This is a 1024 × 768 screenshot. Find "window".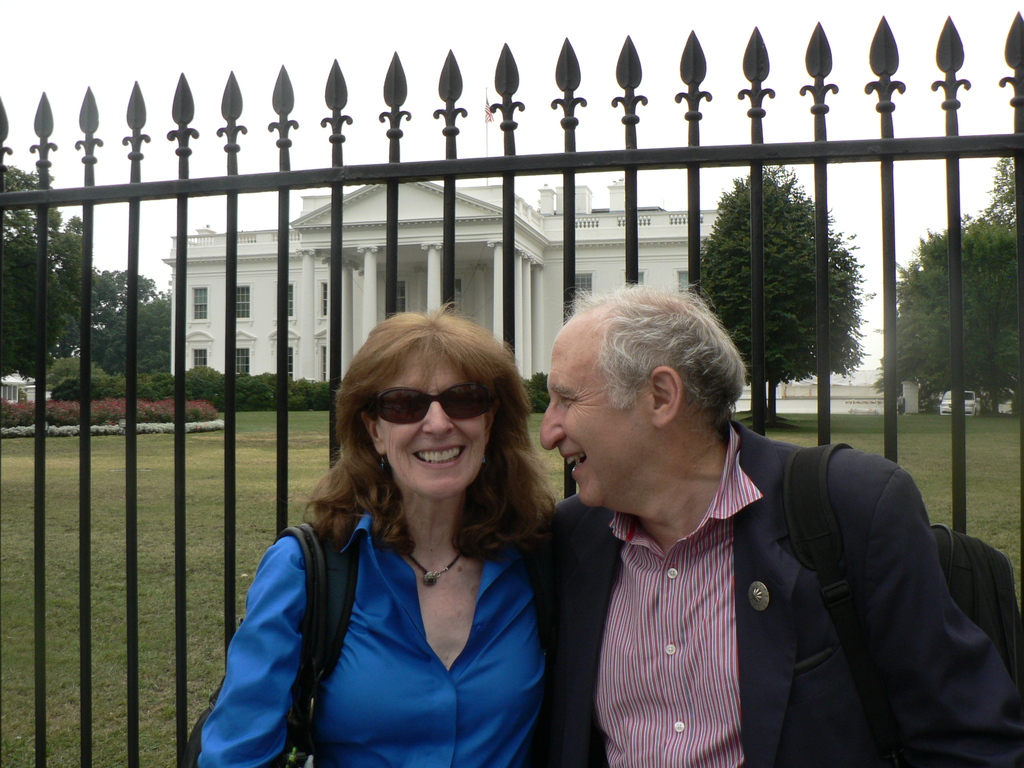
Bounding box: [x1=321, y1=275, x2=332, y2=320].
